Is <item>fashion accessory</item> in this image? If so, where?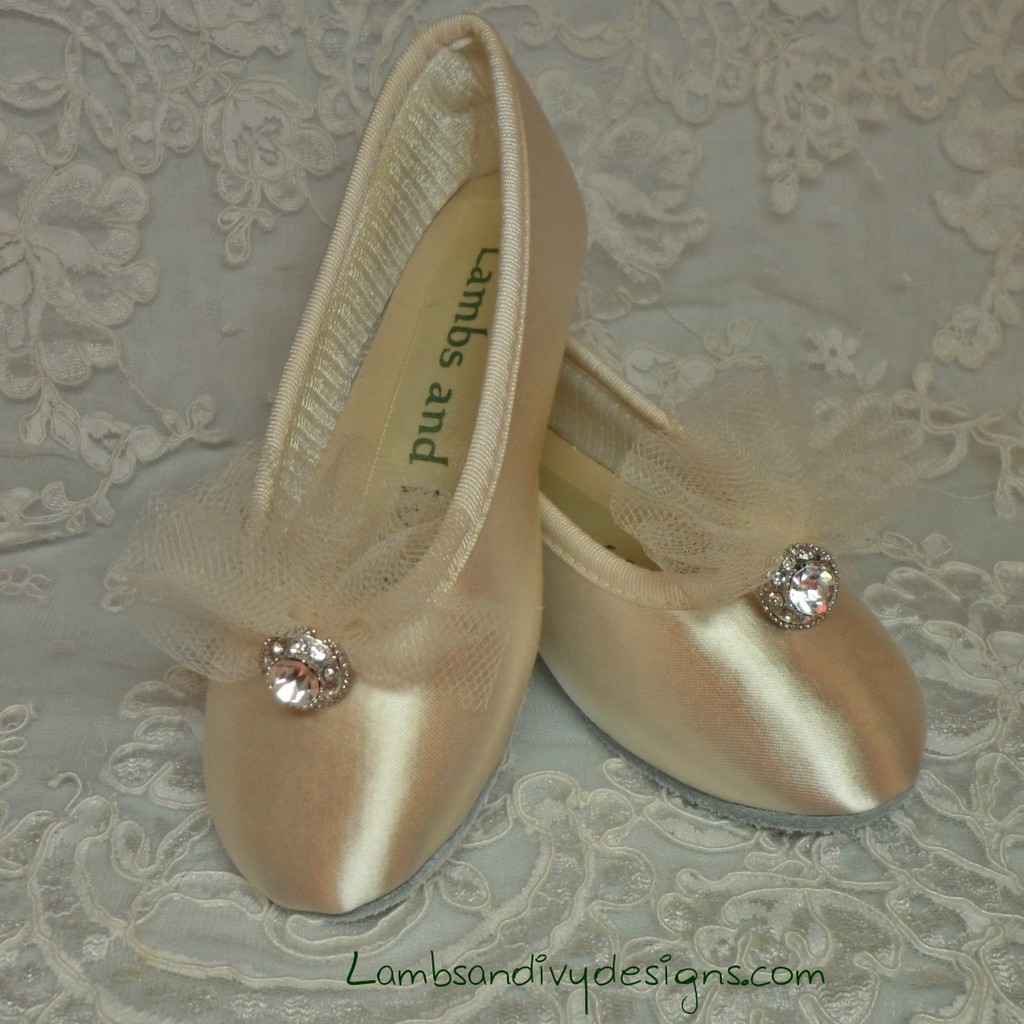
Yes, at [x1=102, y1=10, x2=588, y2=906].
